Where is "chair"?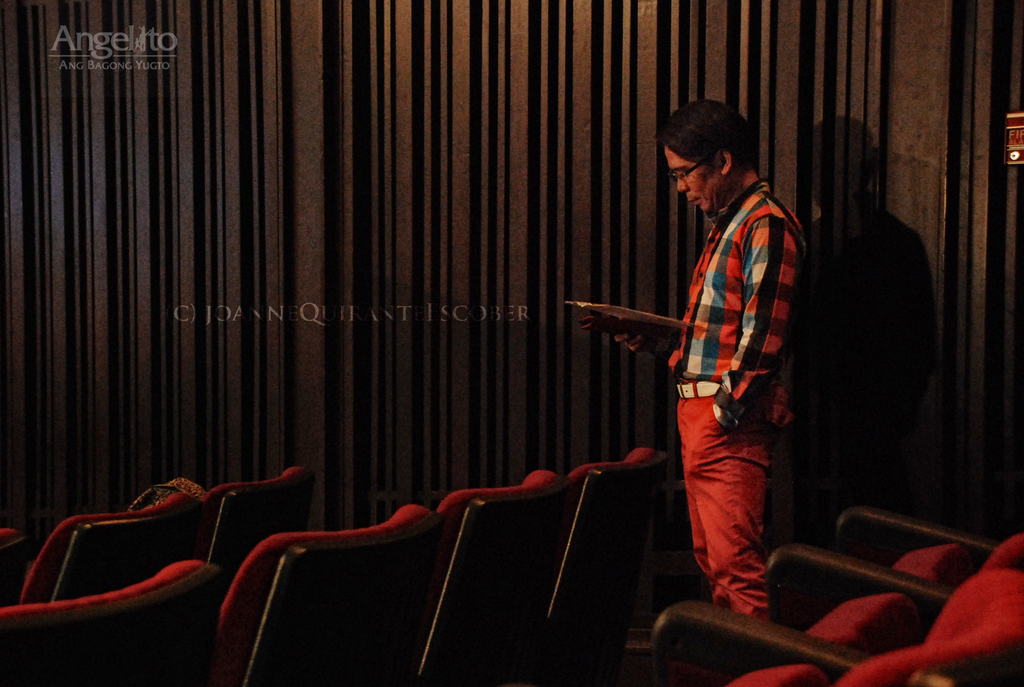
0/554/222/686.
